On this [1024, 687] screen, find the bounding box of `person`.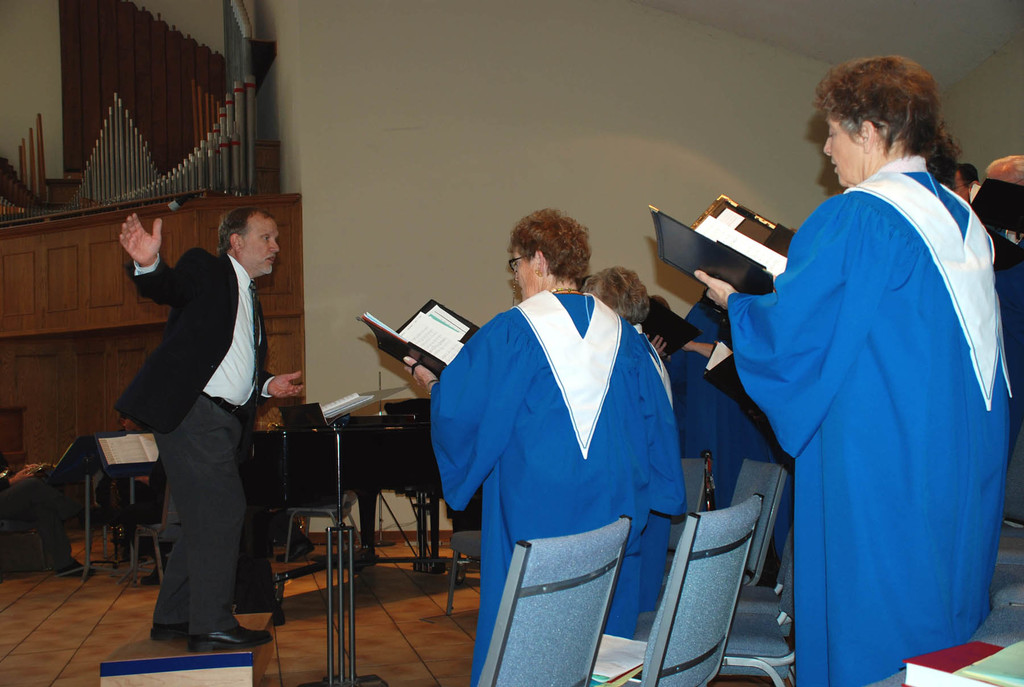
Bounding box: 114, 207, 307, 658.
